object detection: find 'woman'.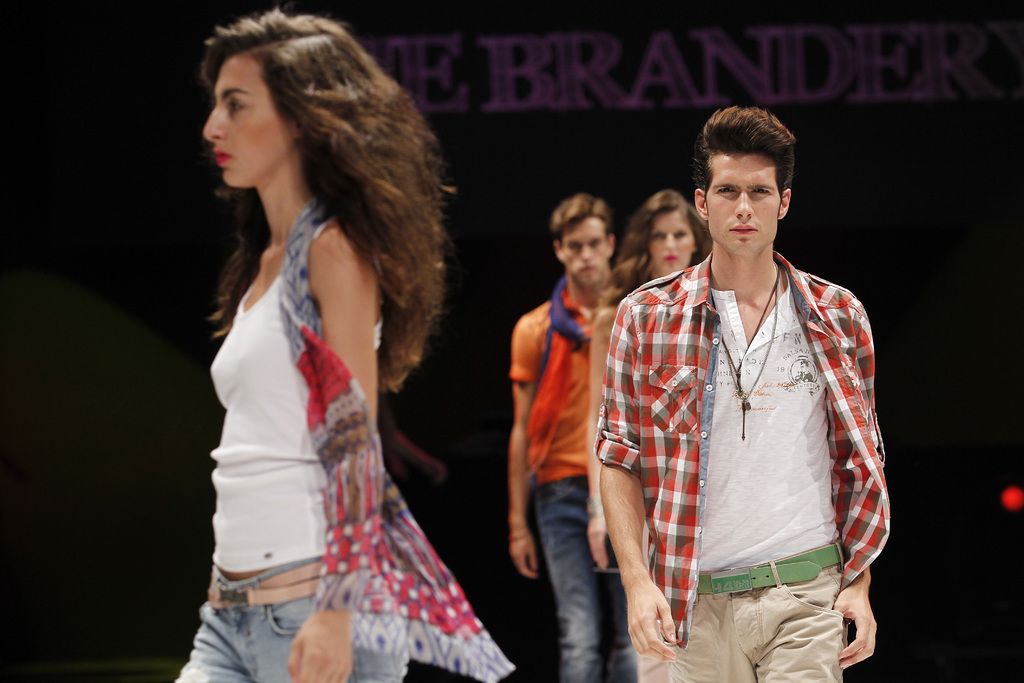
(left=142, top=19, right=452, bottom=666).
